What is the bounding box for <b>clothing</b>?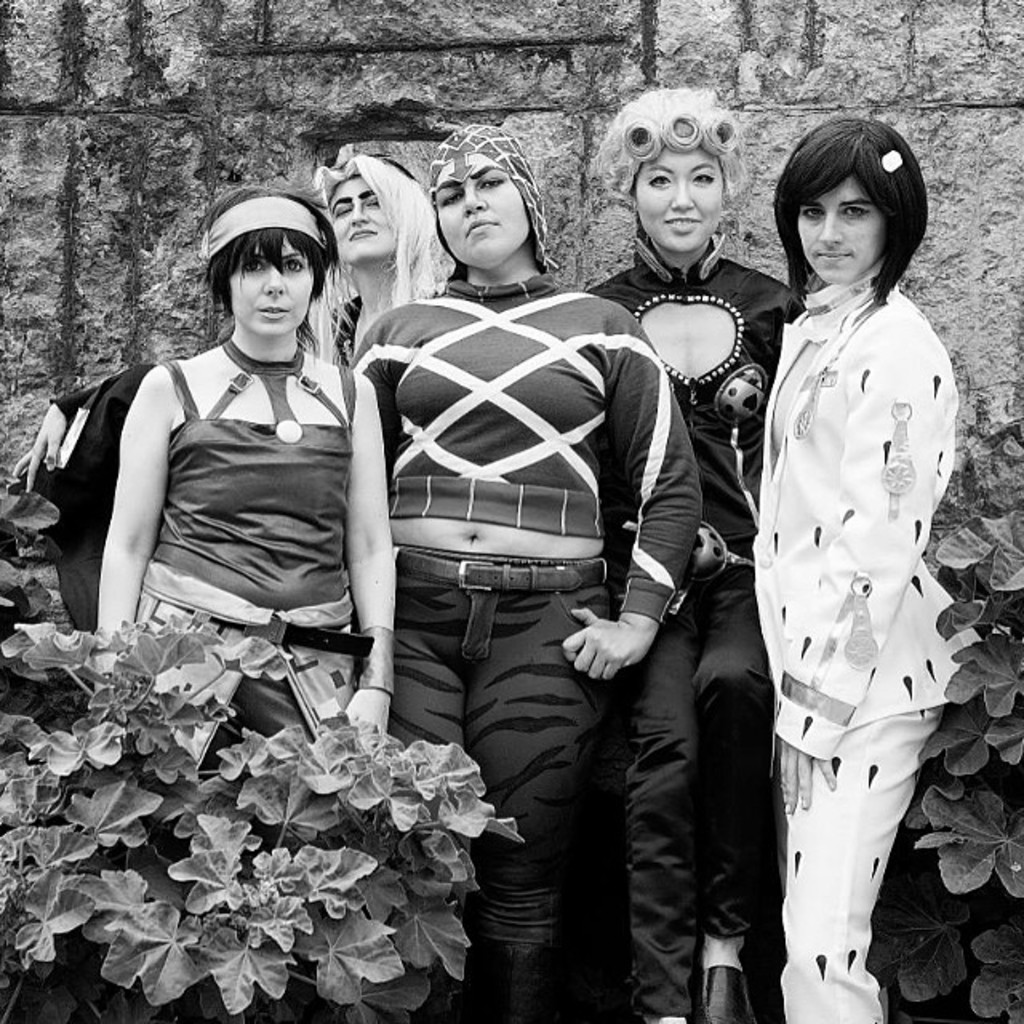
602/251/797/1022.
